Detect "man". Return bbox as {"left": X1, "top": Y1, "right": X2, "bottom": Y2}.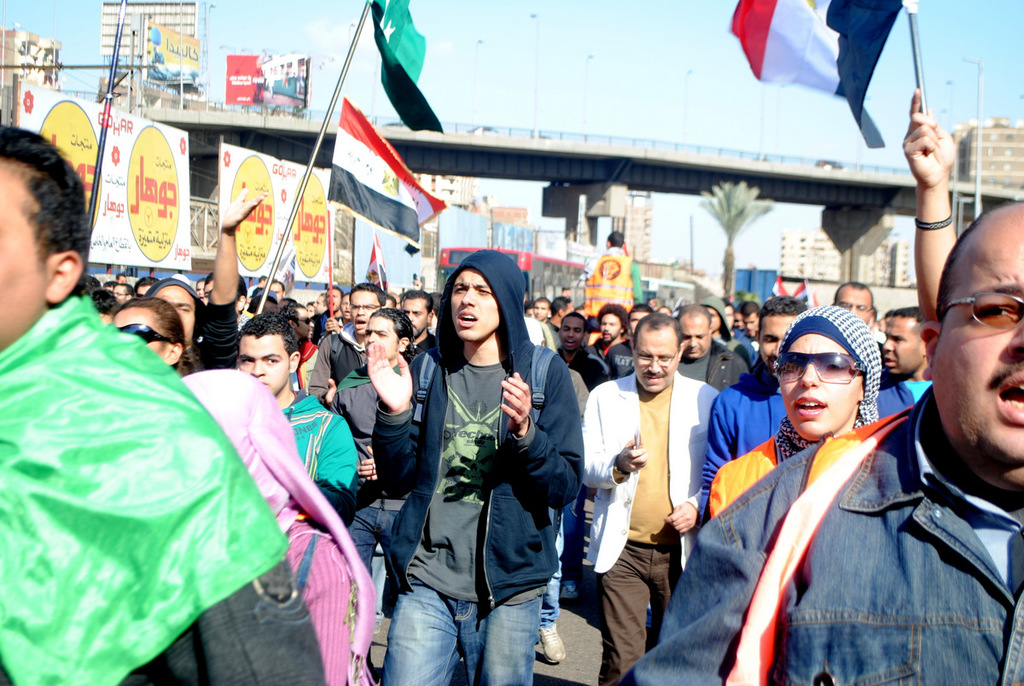
{"left": 619, "top": 191, "right": 1023, "bottom": 685}.
